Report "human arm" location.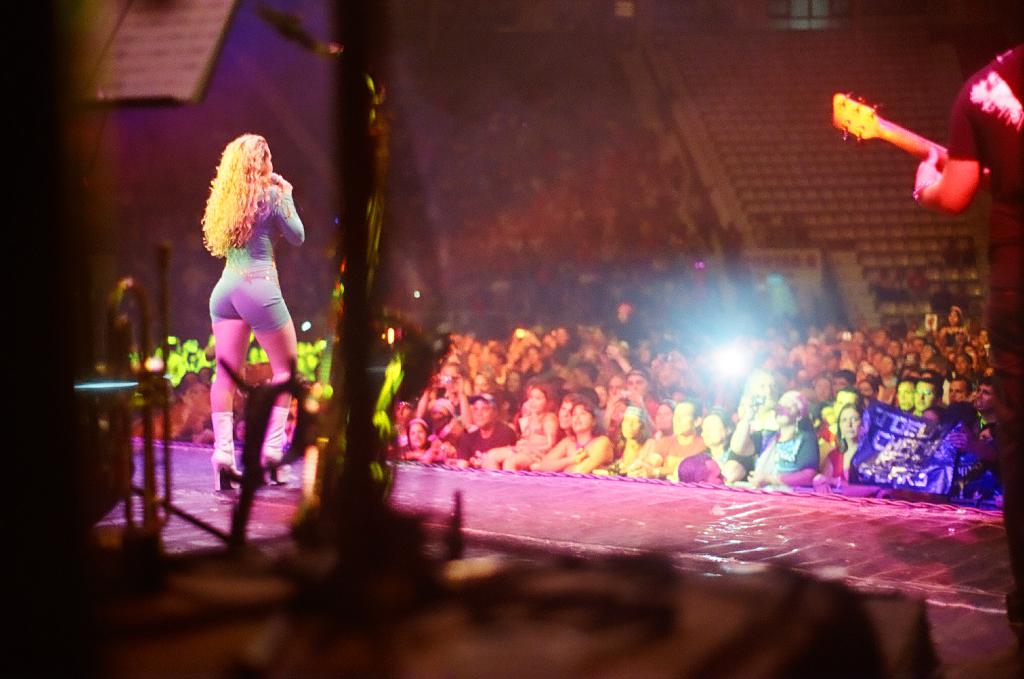
Report: [left=904, top=81, right=995, bottom=217].
